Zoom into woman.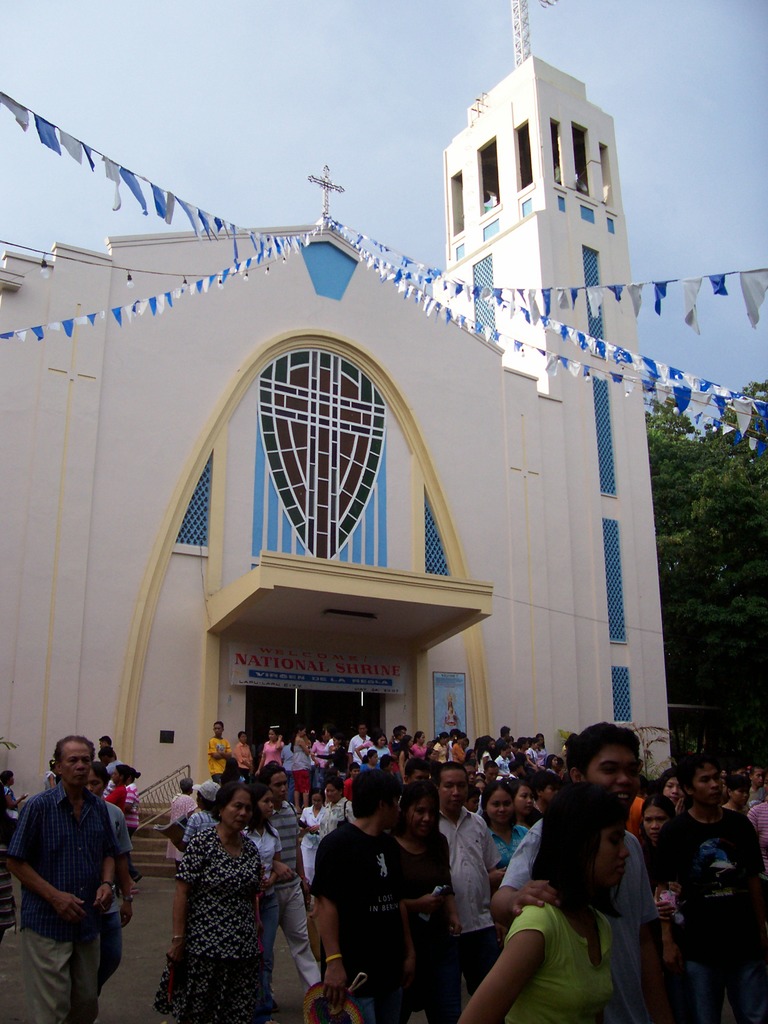
Zoom target: bbox=[172, 778, 230, 858].
